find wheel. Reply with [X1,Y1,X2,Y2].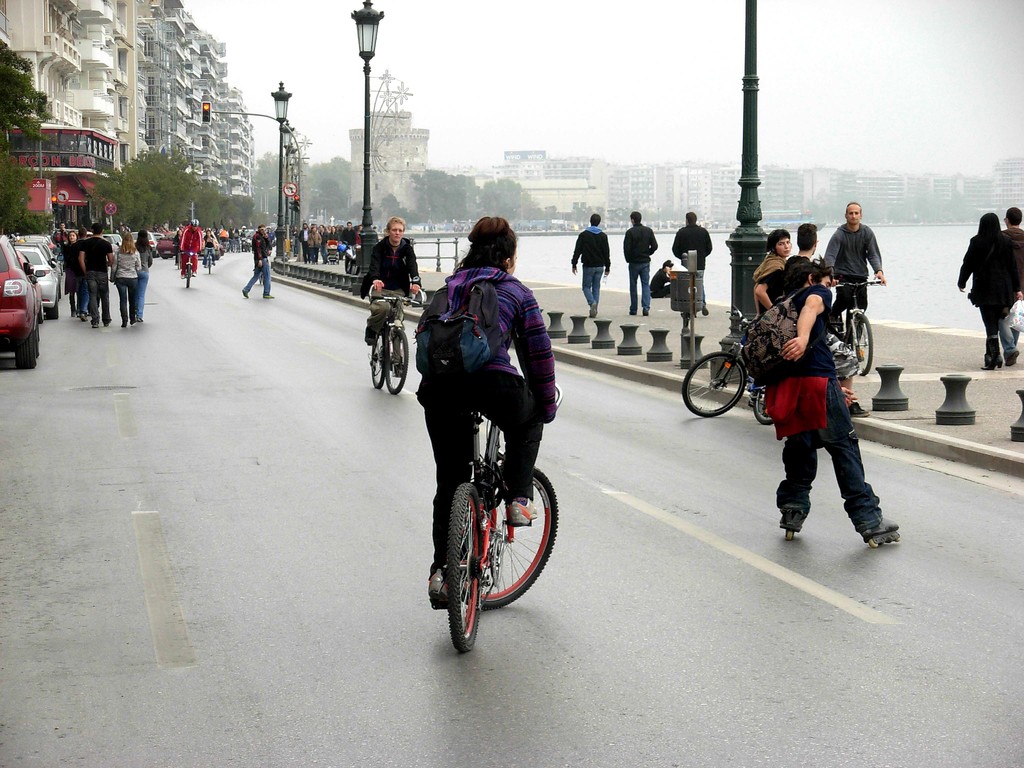
[186,265,193,286].
